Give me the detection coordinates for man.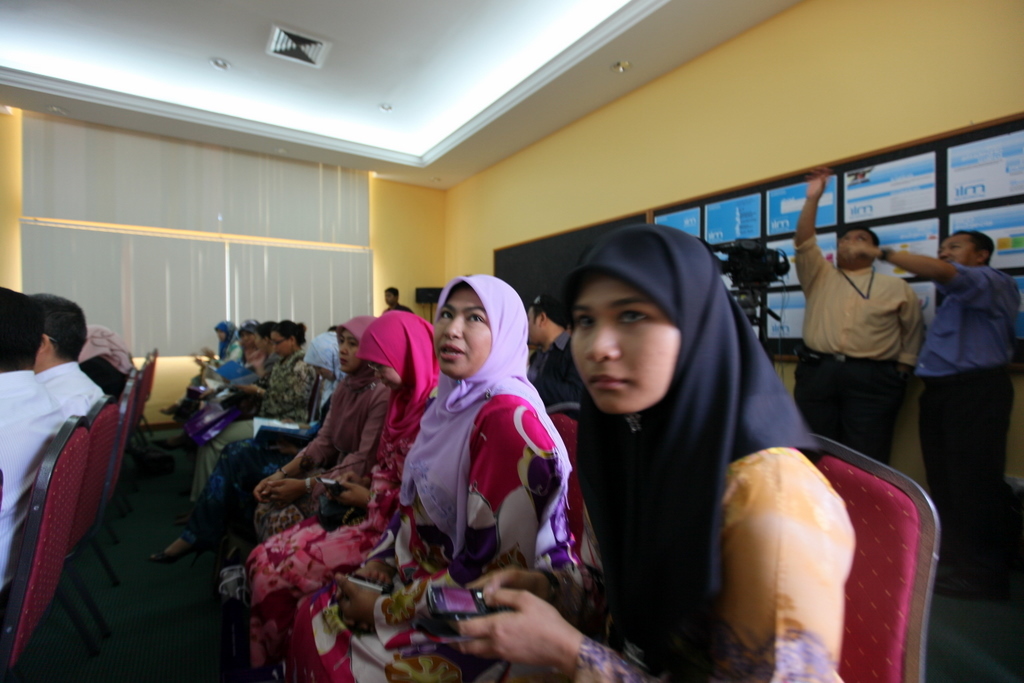
region(29, 293, 107, 426).
